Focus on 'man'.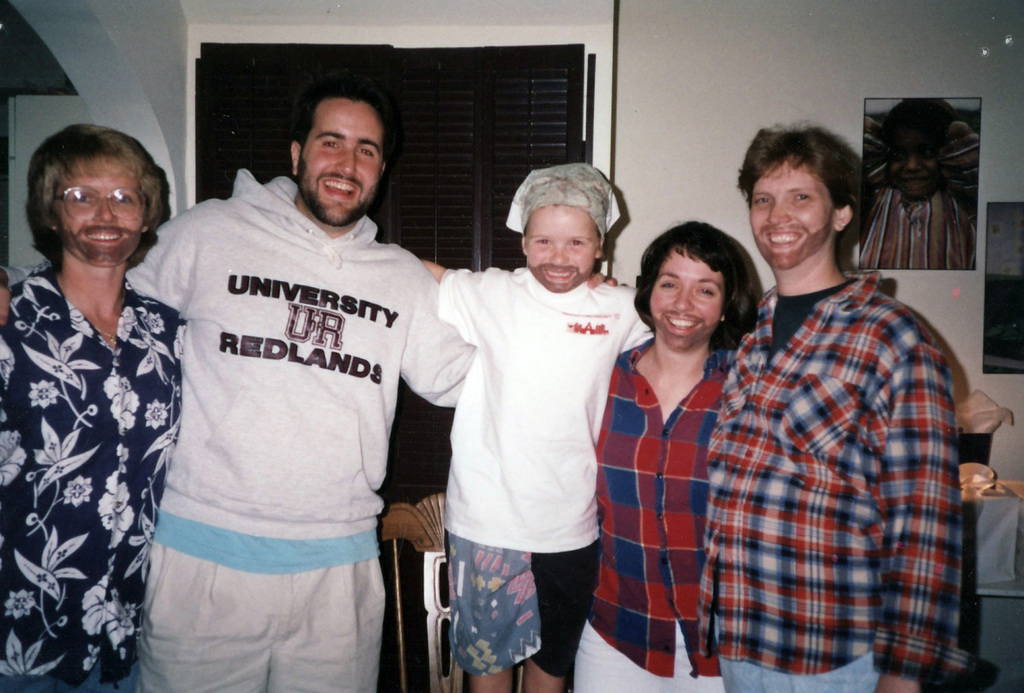
Focused at region(415, 161, 652, 692).
